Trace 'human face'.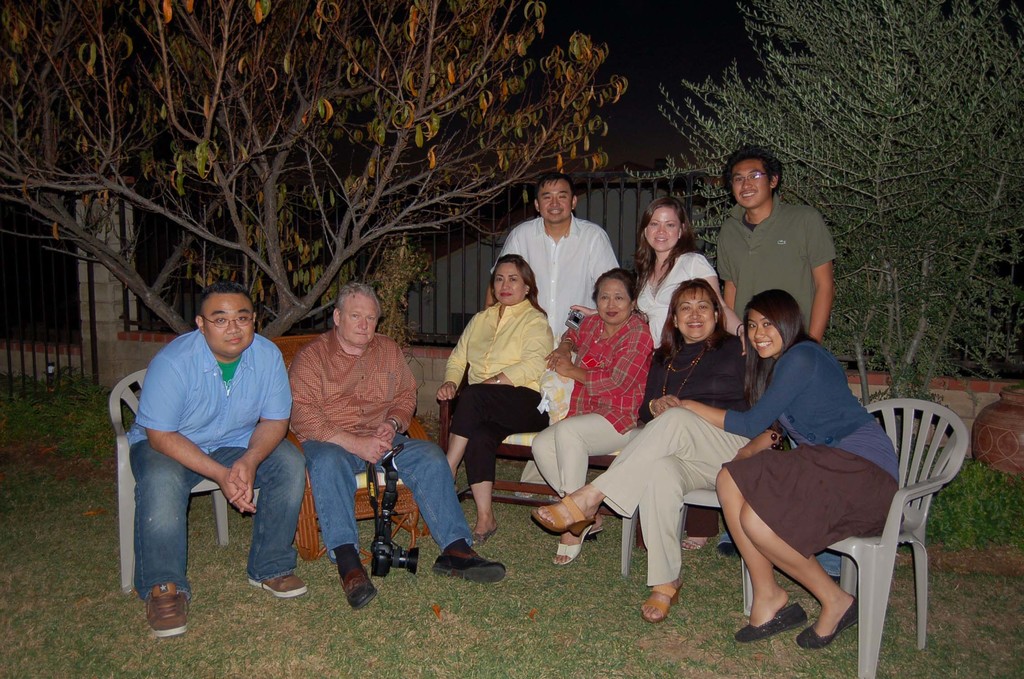
Traced to (x1=538, y1=178, x2=577, y2=220).
